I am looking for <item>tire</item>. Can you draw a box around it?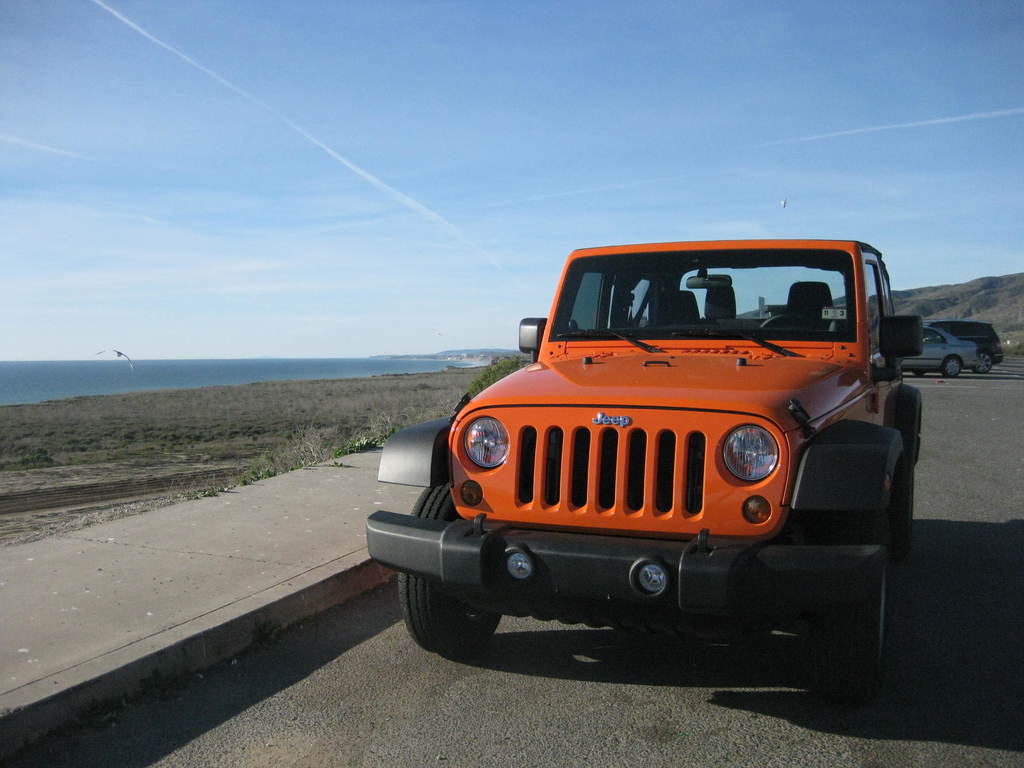
Sure, the bounding box is x1=940, y1=353, x2=964, y2=379.
